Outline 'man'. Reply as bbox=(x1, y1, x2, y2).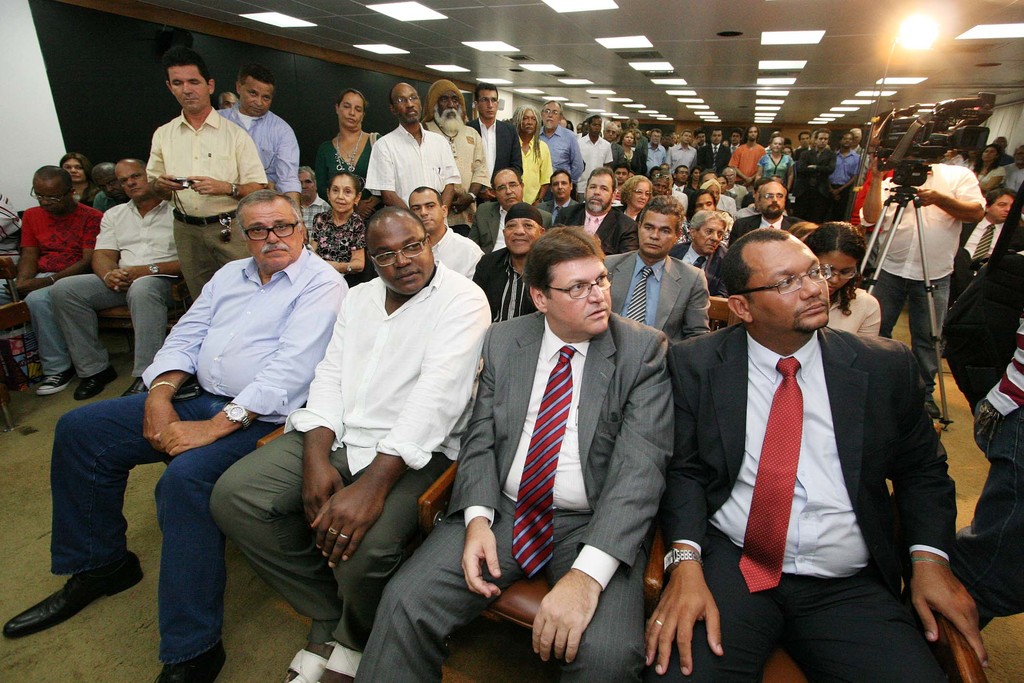
bbox=(626, 119, 651, 154).
